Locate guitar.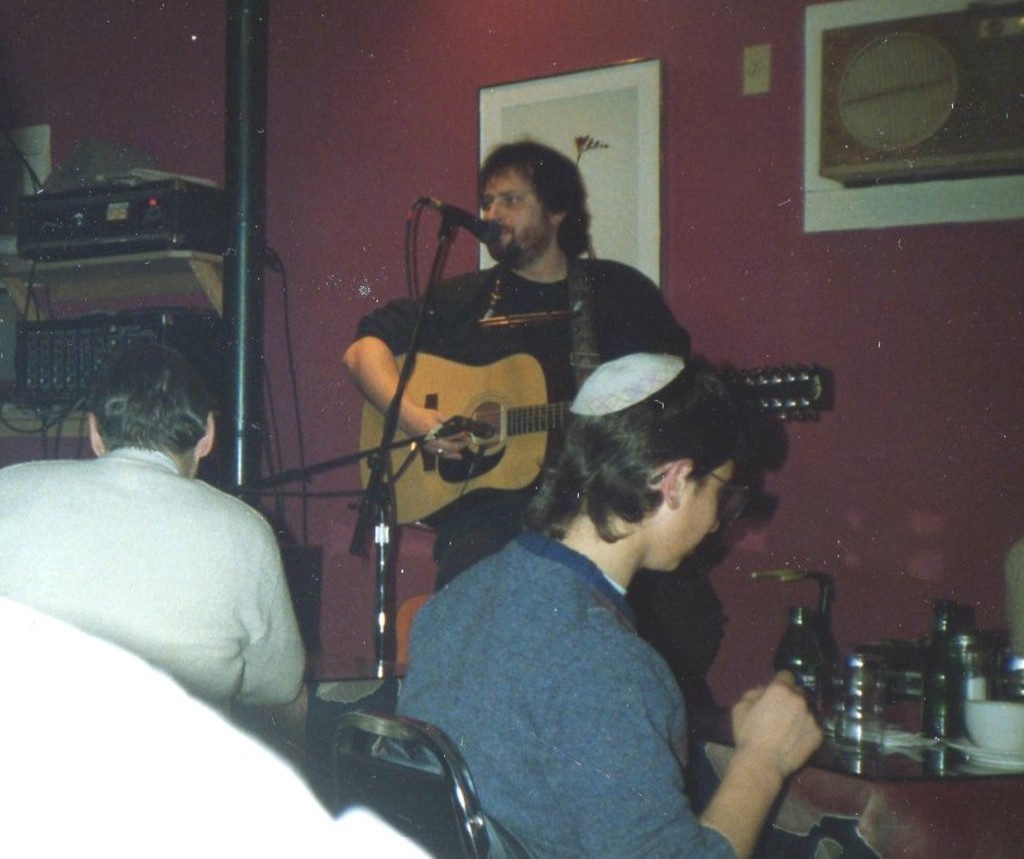
Bounding box: (left=357, top=362, right=826, bottom=525).
